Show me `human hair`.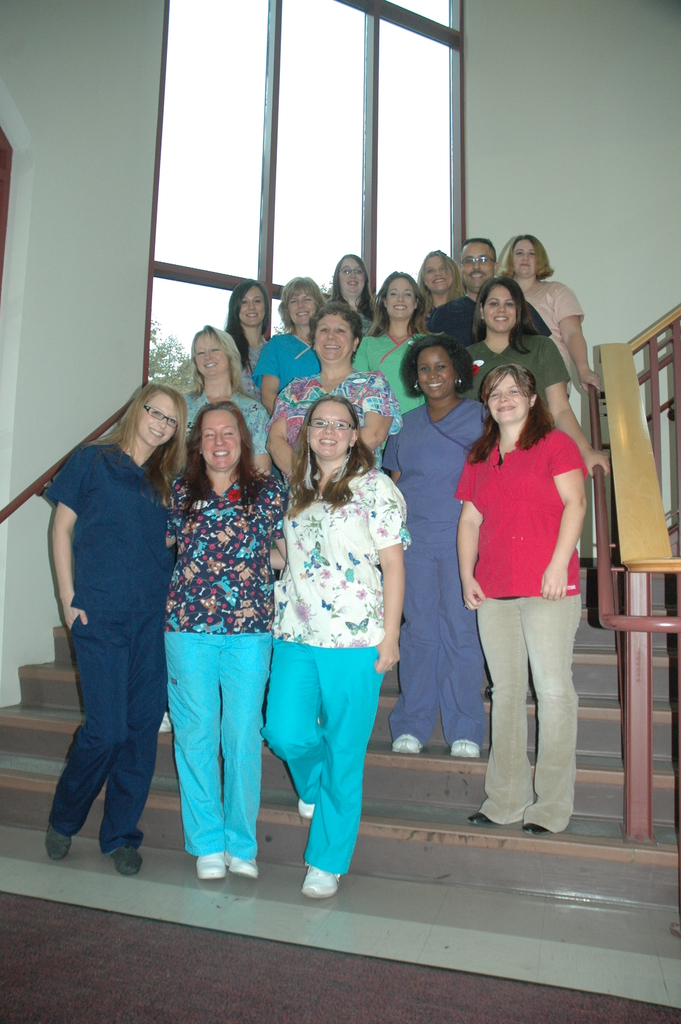
`human hair` is here: {"left": 284, "top": 396, "right": 379, "bottom": 520}.
